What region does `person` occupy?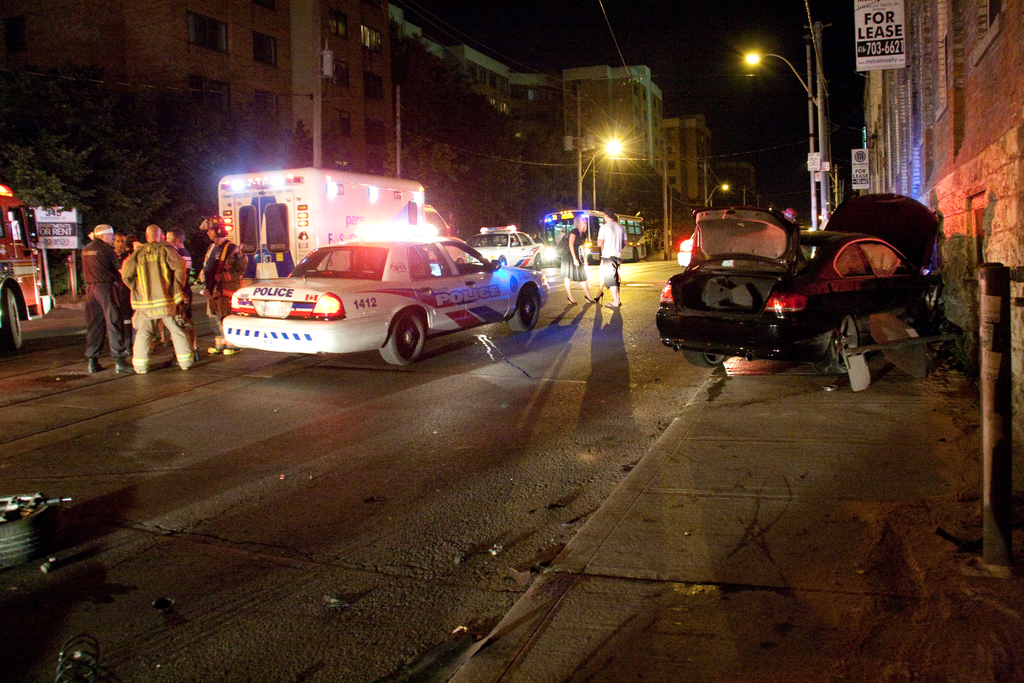
region(126, 219, 192, 373).
